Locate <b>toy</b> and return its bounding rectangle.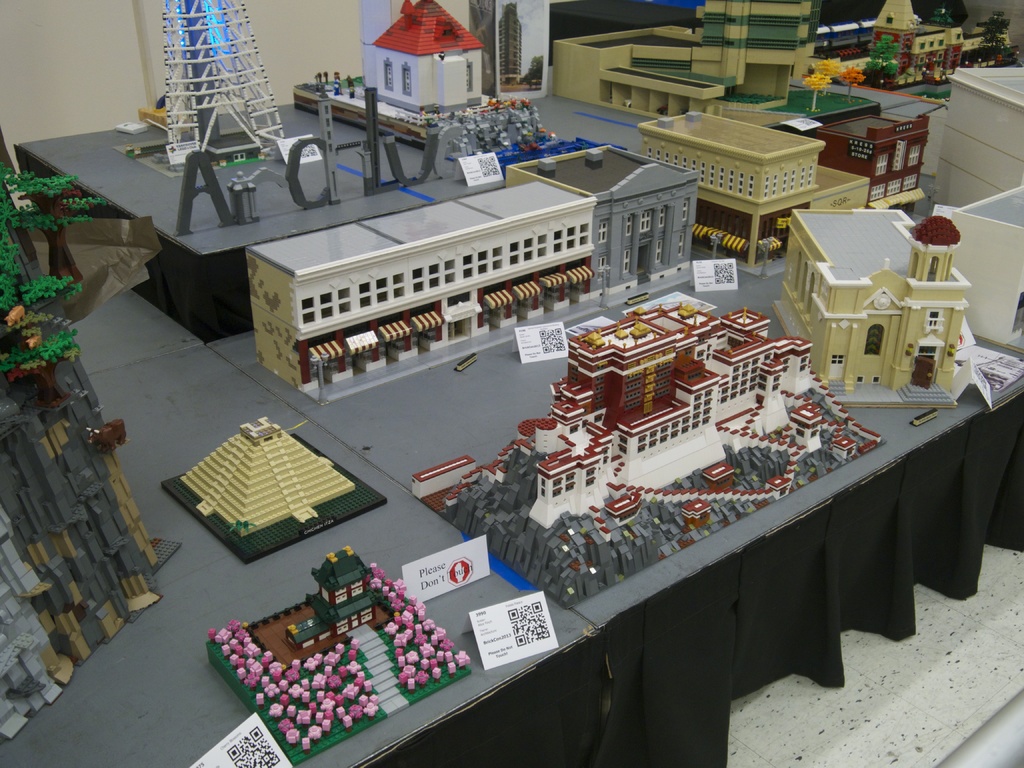
bbox(232, 553, 463, 716).
